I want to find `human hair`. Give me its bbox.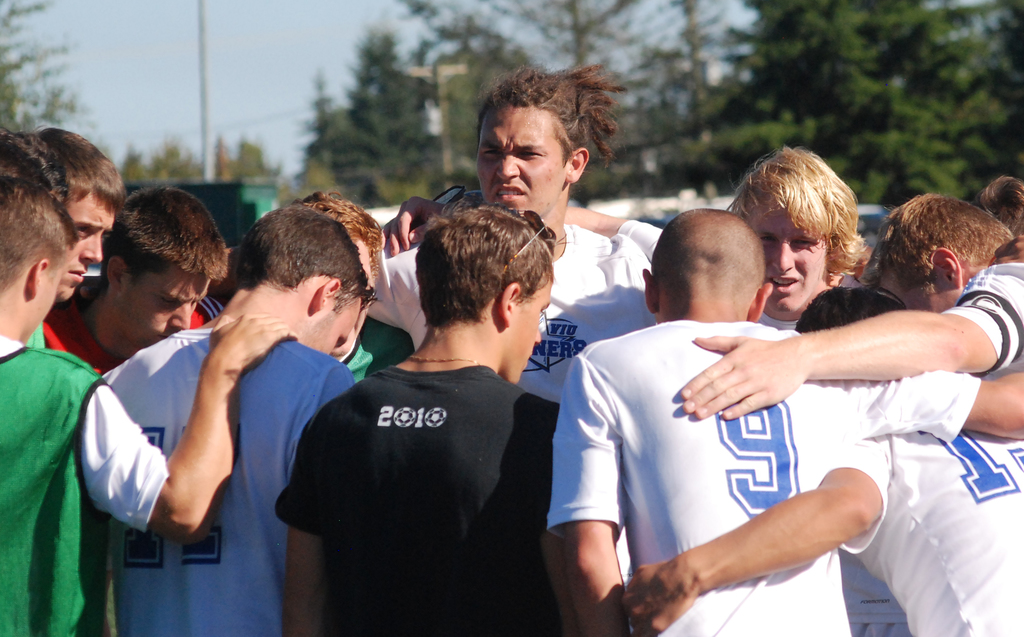
732, 149, 867, 279.
